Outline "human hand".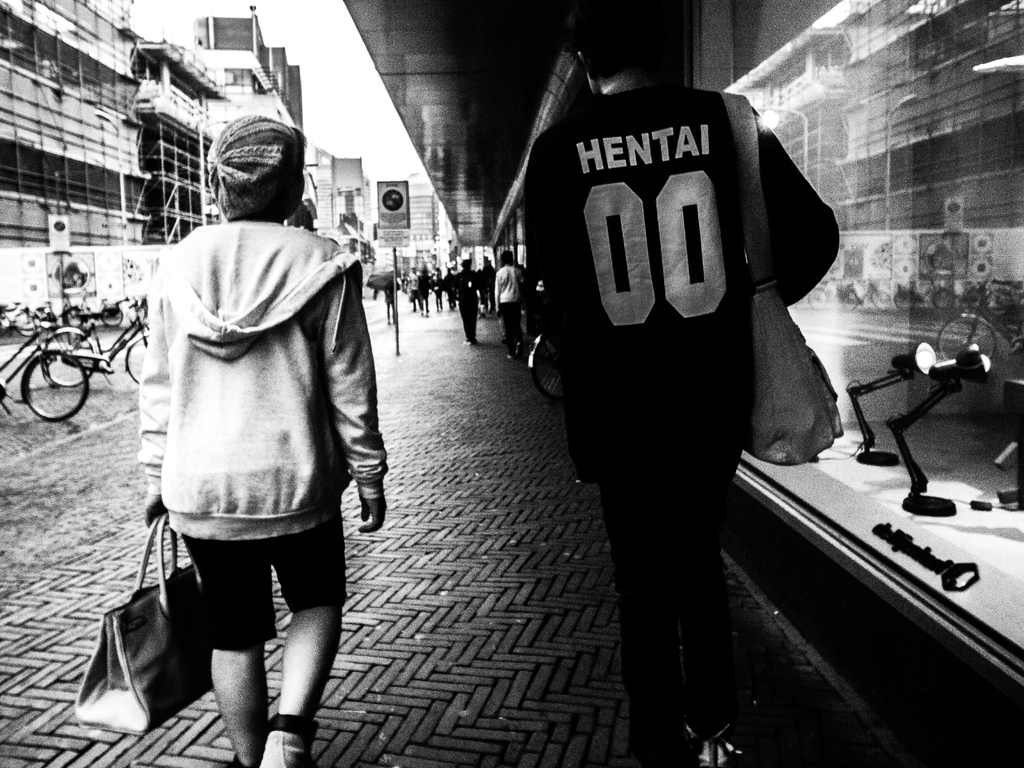
Outline: [140,492,174,538].
